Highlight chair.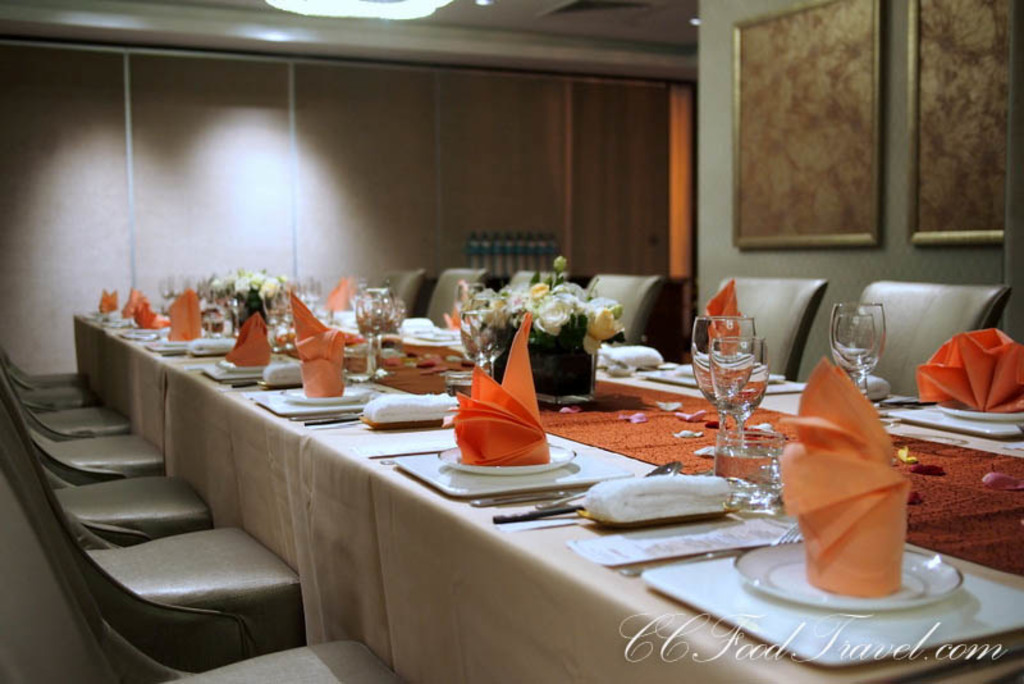
Highlighted region: x1=598, y1=277, x2=655, y2=342.
